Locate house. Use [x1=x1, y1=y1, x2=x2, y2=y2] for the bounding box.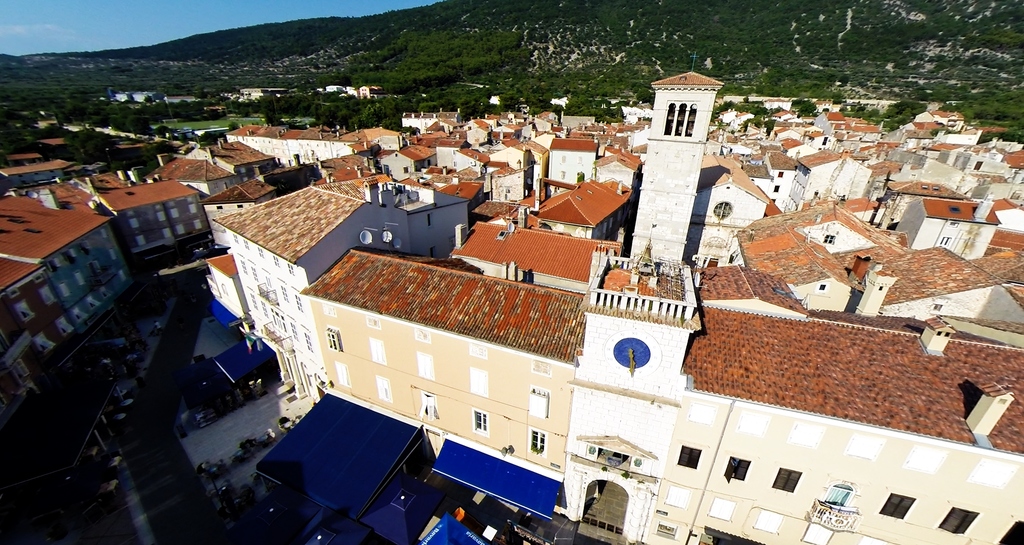
[x1=88, y1=171, x2=219, y2=261].
